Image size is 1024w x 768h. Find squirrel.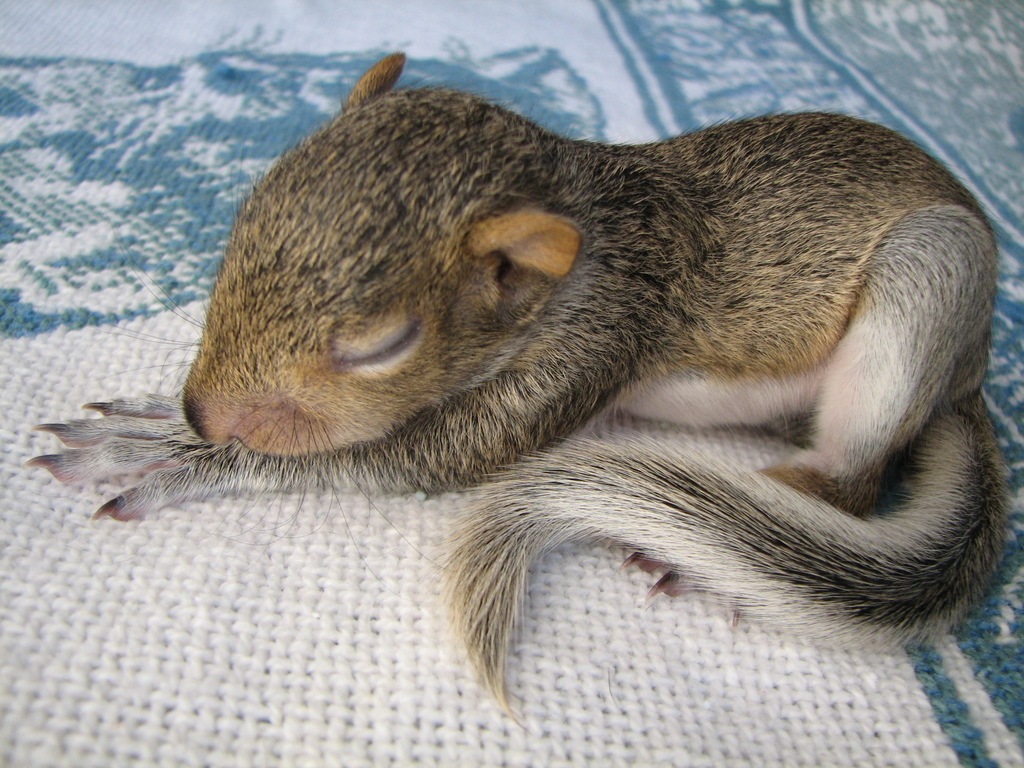
[left=19, top=50, right=1023, bottom=732].
